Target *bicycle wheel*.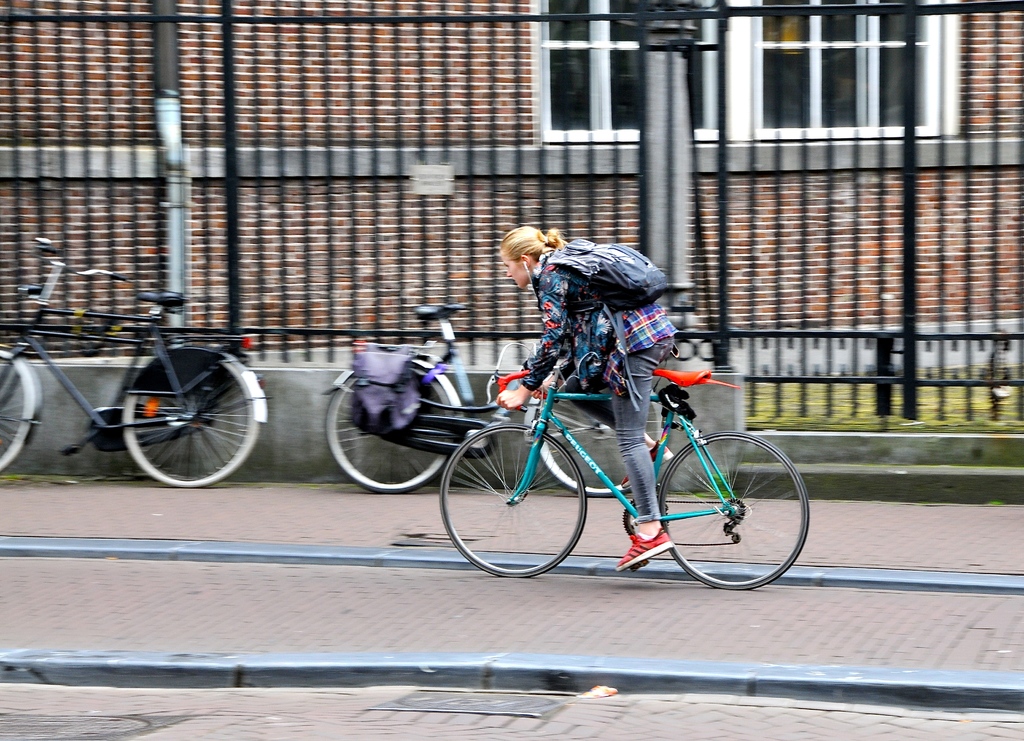
Target region: select_region(321, 357, 464, 488).
